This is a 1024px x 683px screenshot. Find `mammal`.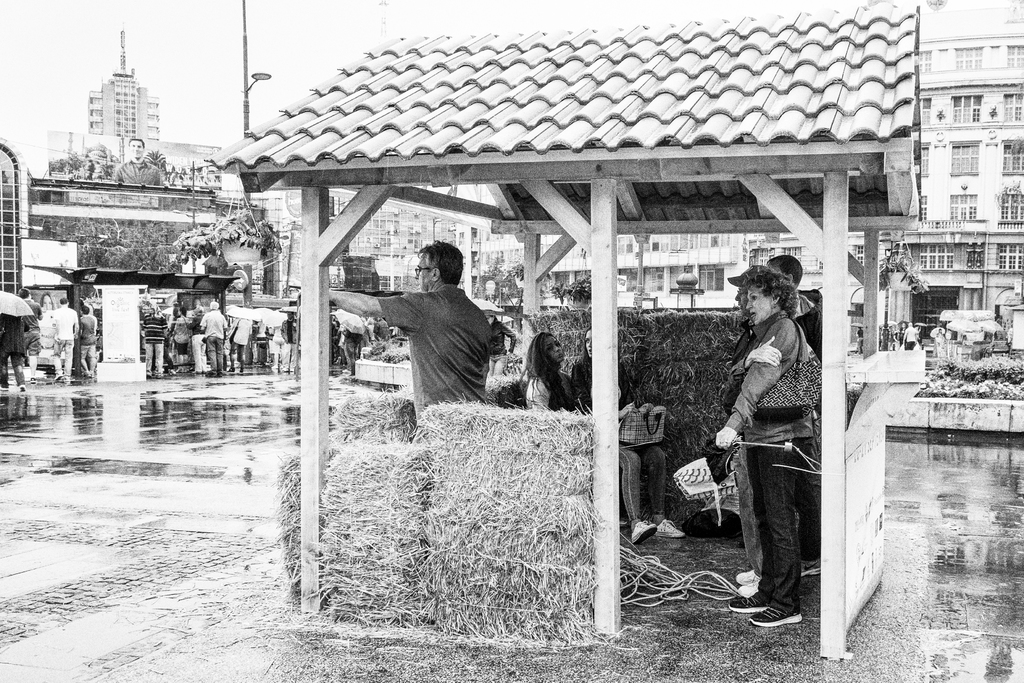
Bounding box: pyautogui.locateOnScreen(767, 252, 819, 354).
